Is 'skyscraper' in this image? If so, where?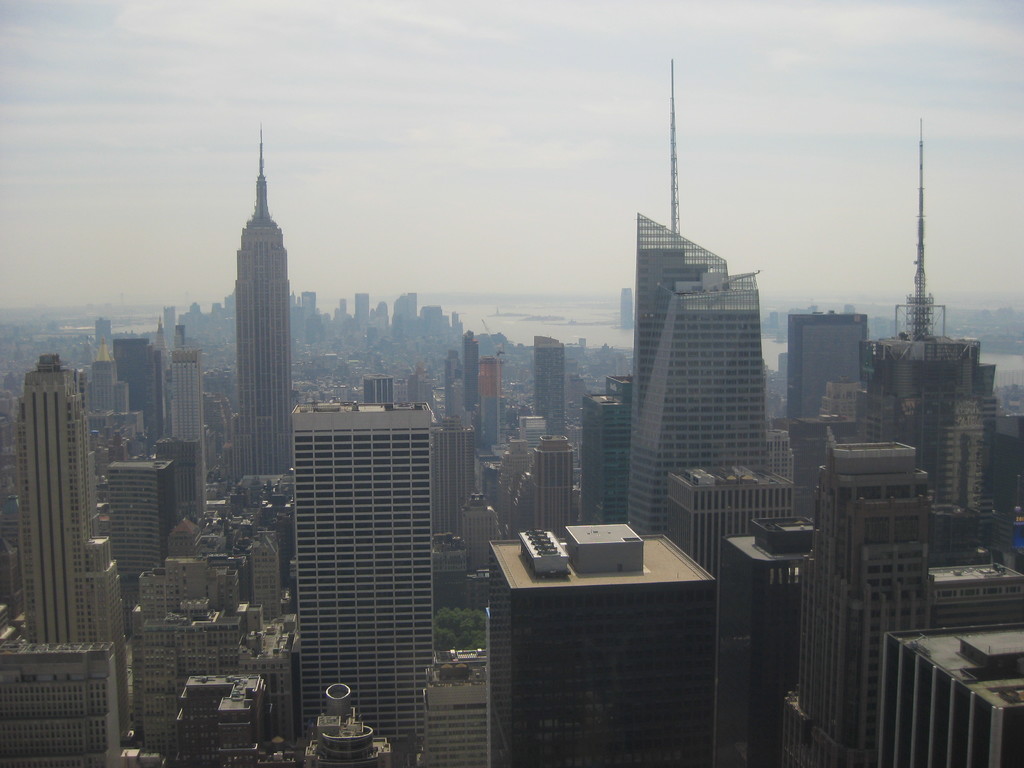
Yes, at 484:522:721:767.
